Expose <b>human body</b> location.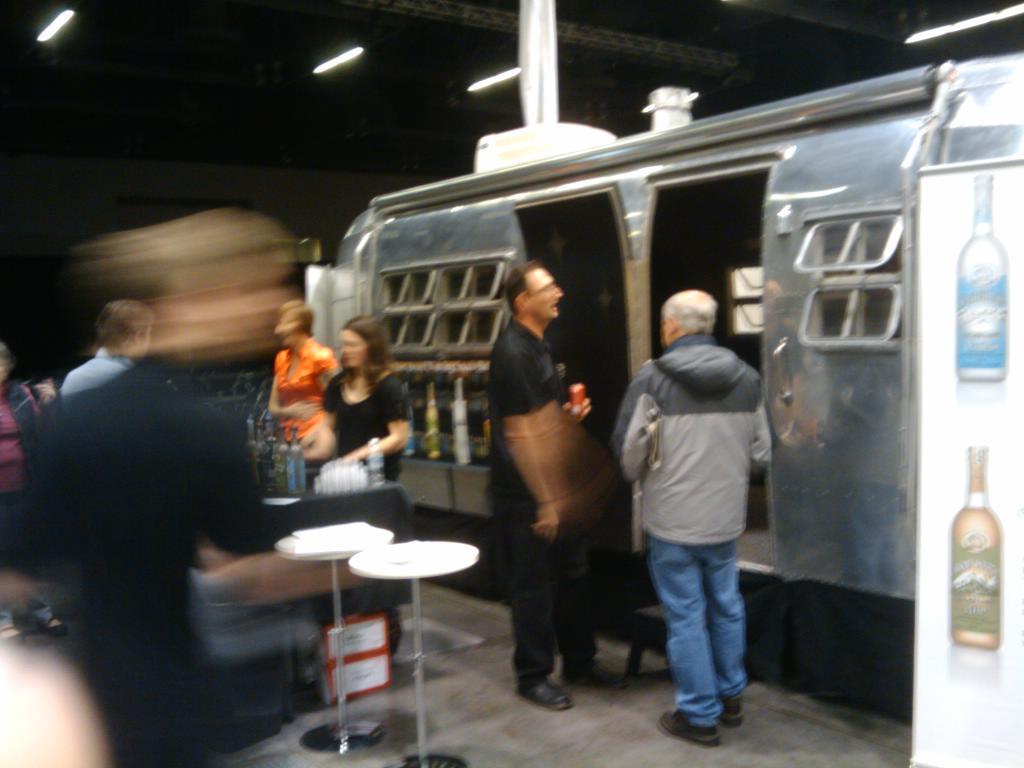
Exposed at <box>56,301,158,397</box>.
